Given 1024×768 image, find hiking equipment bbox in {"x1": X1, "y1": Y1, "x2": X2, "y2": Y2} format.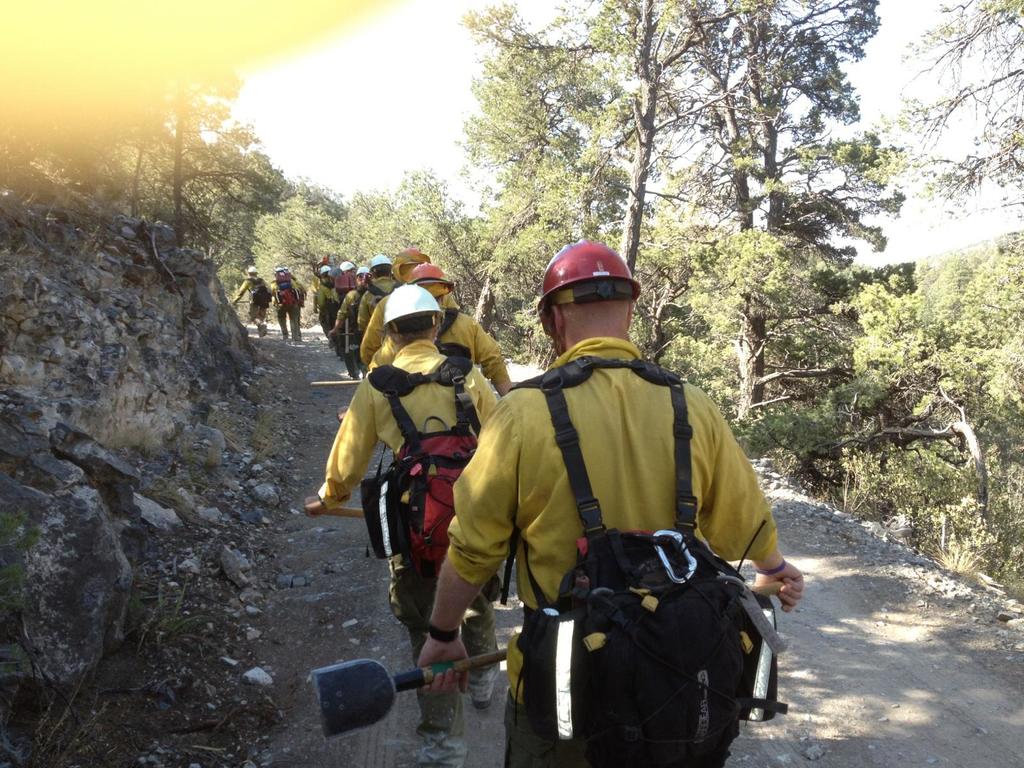
{"x1": 356, "y1": 267, "x2": 369, "y2": 276}.
